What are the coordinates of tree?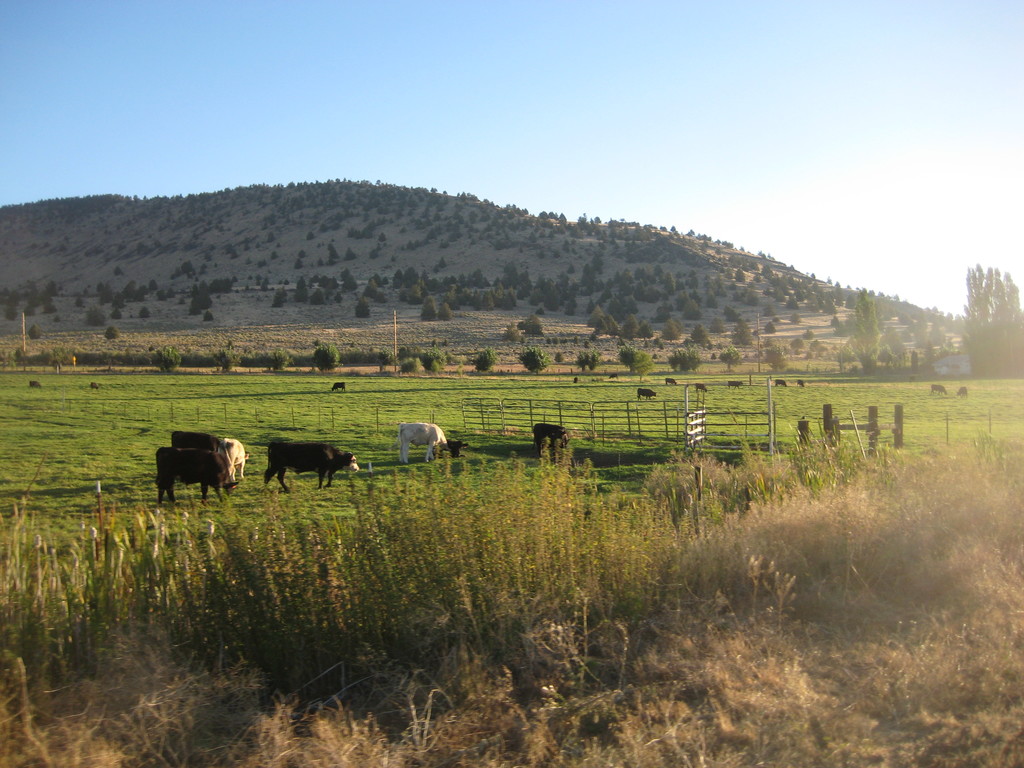
520 310 540 330.
